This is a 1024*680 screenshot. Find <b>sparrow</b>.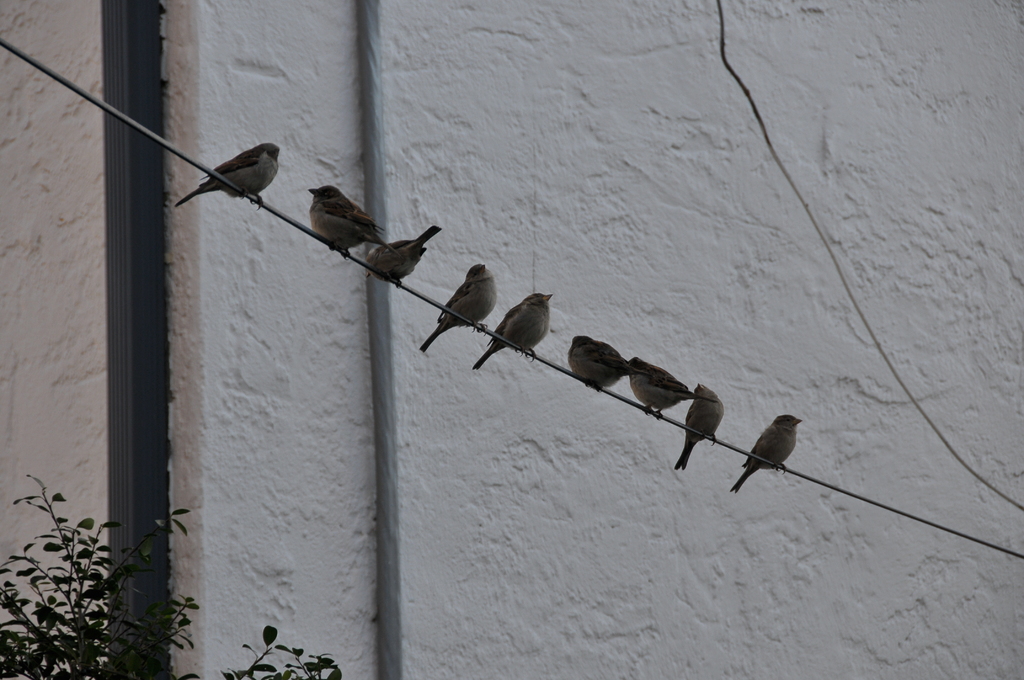
Bounding box: box(676, 385, 726, 467).
